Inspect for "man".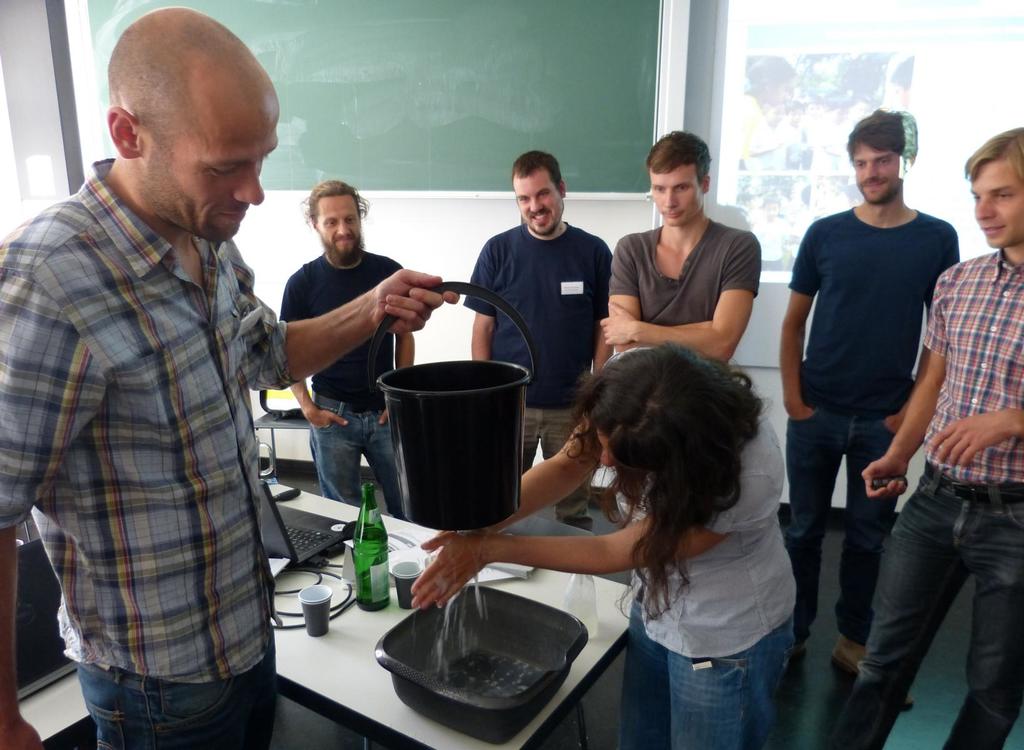
Inspection: box(276, 175, 414, 522).
